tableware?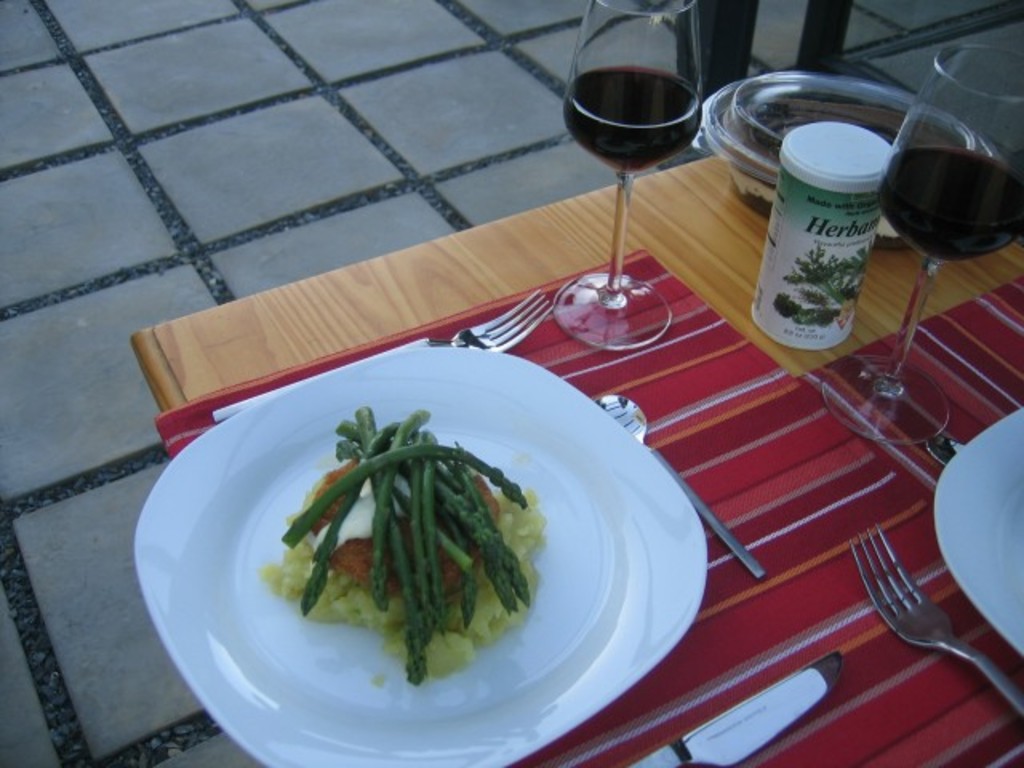
{"left": 933, "top": 410, "right": 1022, "bottom": 658}
